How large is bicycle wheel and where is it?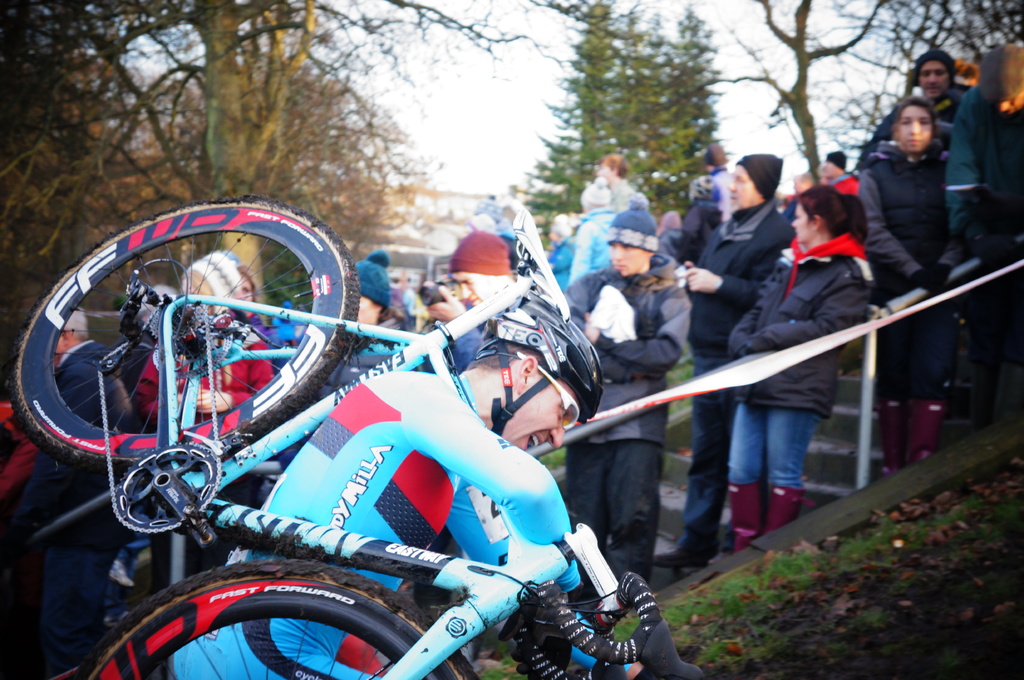
Bounding box: x1=75, y1=566, x2=476, y2=679.
